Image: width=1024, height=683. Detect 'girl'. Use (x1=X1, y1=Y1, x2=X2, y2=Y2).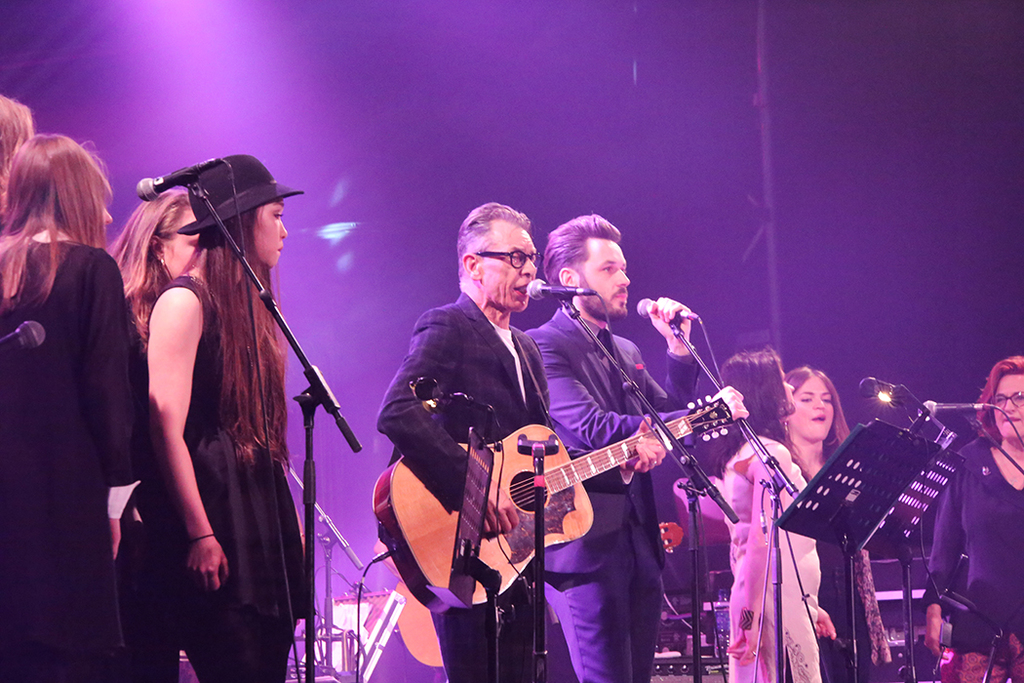
(x1=140, y1=153, x2=316, y2=682).
